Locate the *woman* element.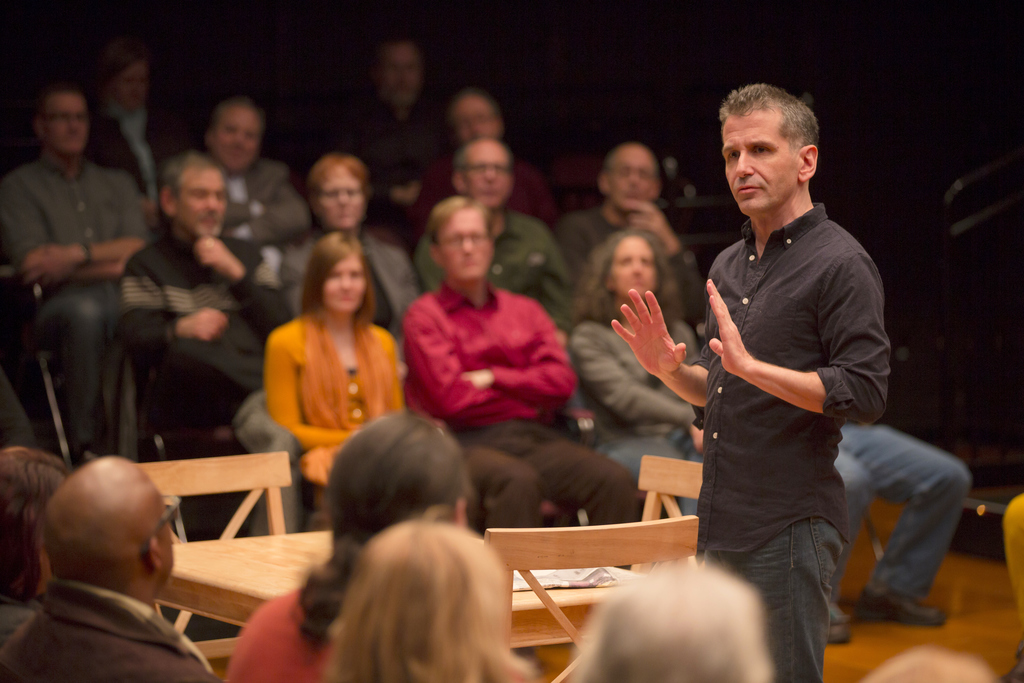
Element bbox: x1=323, y1=508, x2=543, y2=682.
